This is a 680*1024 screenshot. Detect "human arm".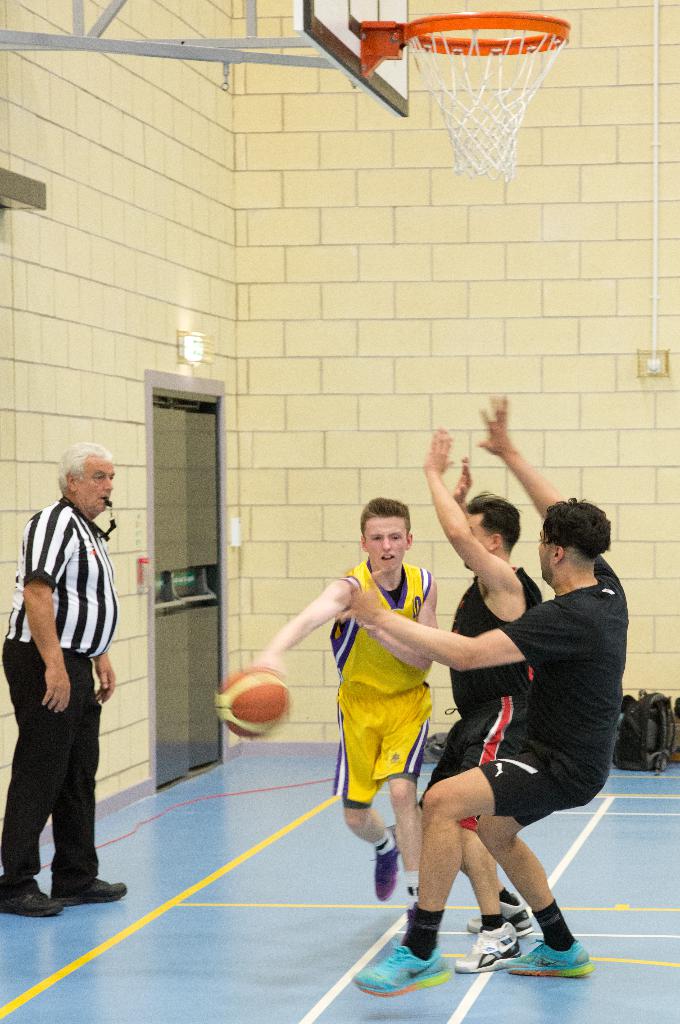
(339, 567, 446, 674).
